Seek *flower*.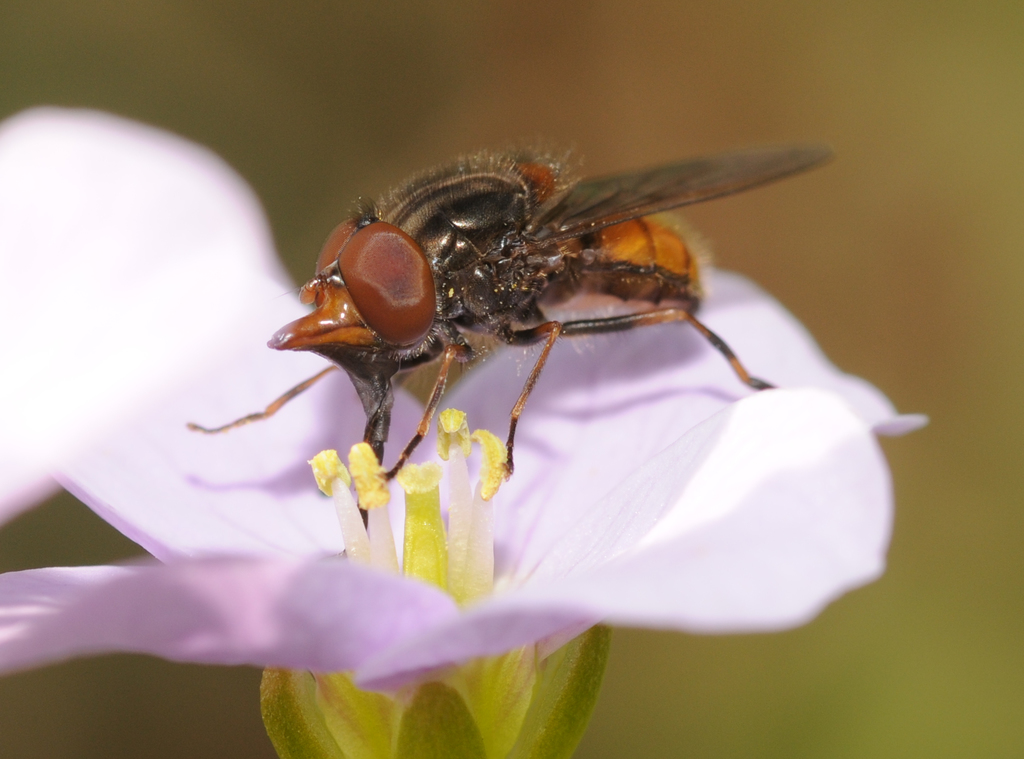
<box>90,127,923,649</box>.
